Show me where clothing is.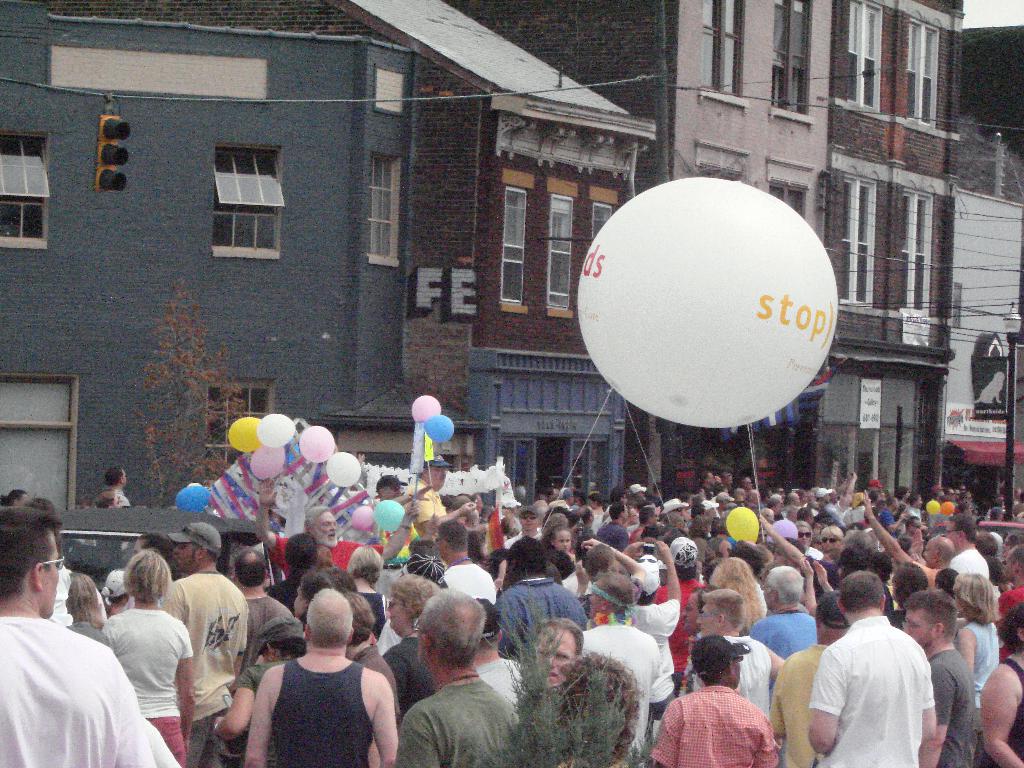
clothing is at (0,605,188,767).
